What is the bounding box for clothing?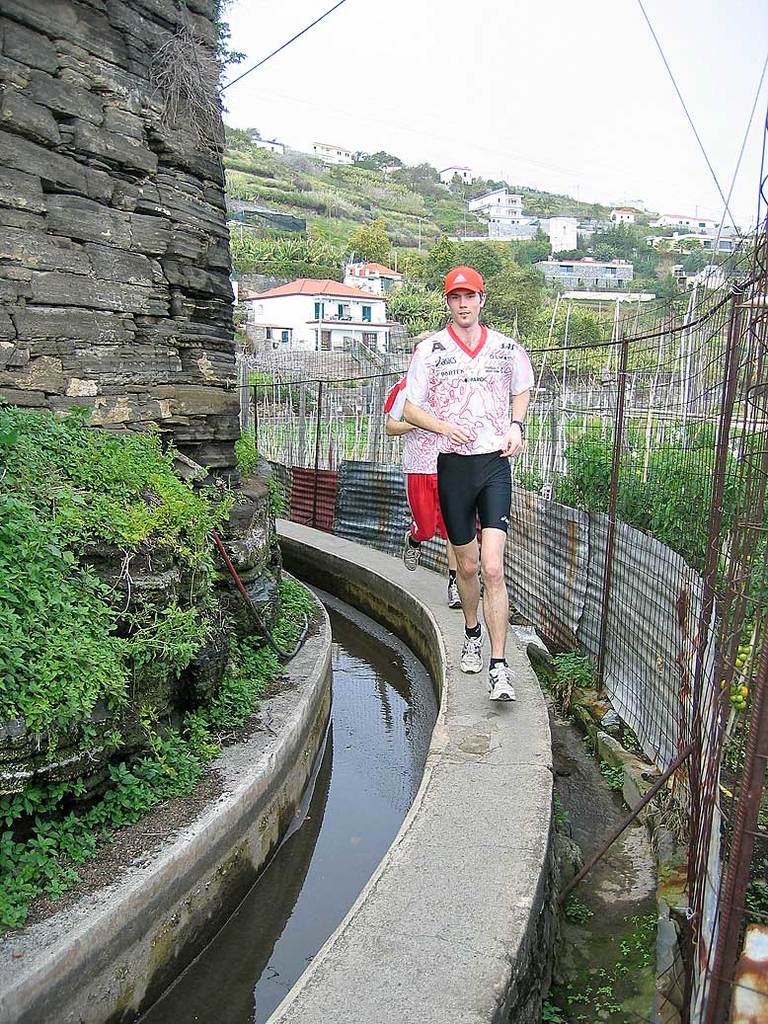
<bbox>404, 325, 535, 548</bbox>.
